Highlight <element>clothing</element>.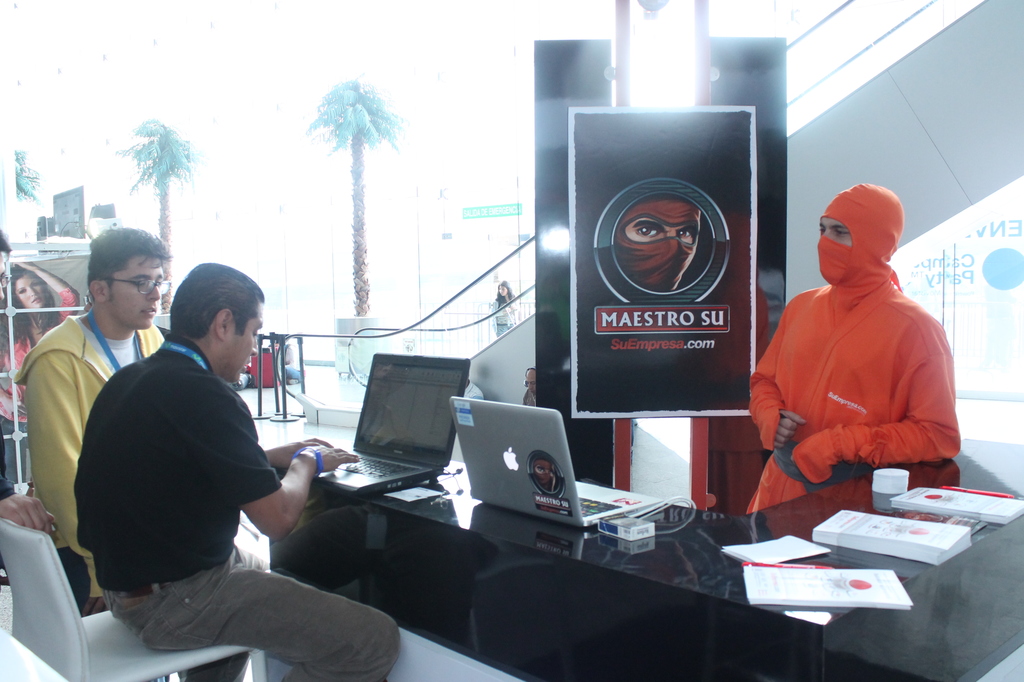
Highlighted region: <region>521, 387, 537, 404</region>.
